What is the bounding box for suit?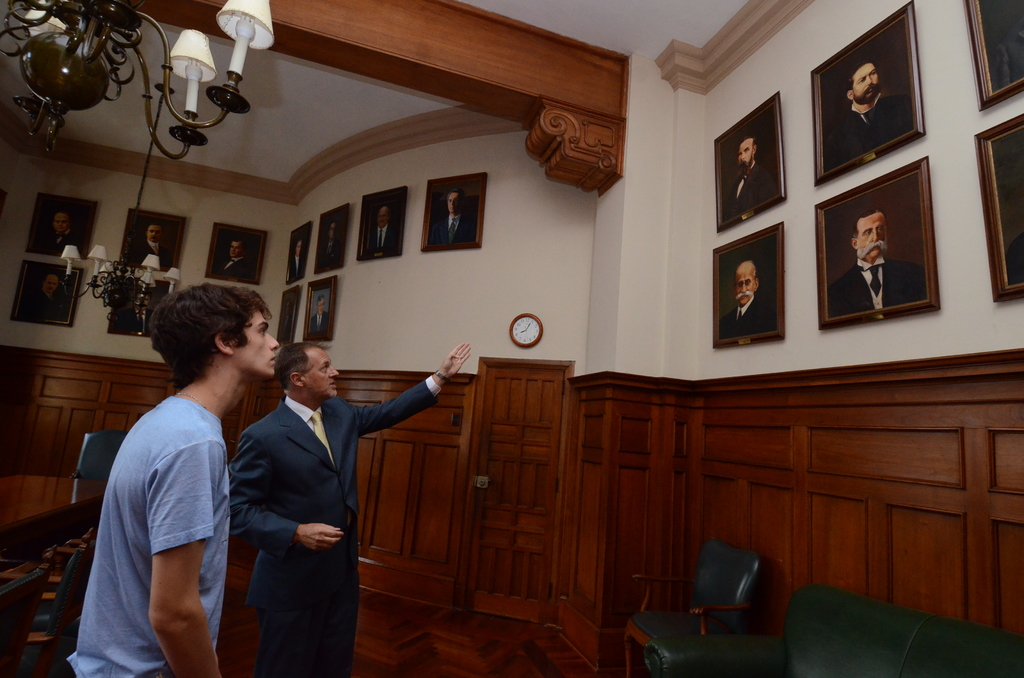
rect(281, 318, 291, 337).
